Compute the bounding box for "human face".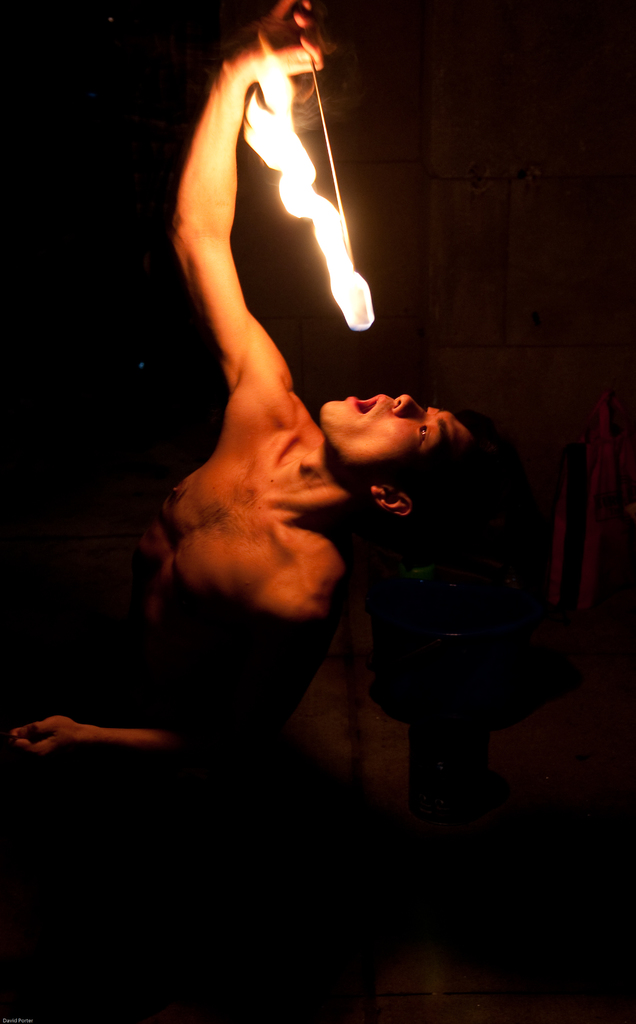
(left=317, top=390, right=477, bottom=483).
